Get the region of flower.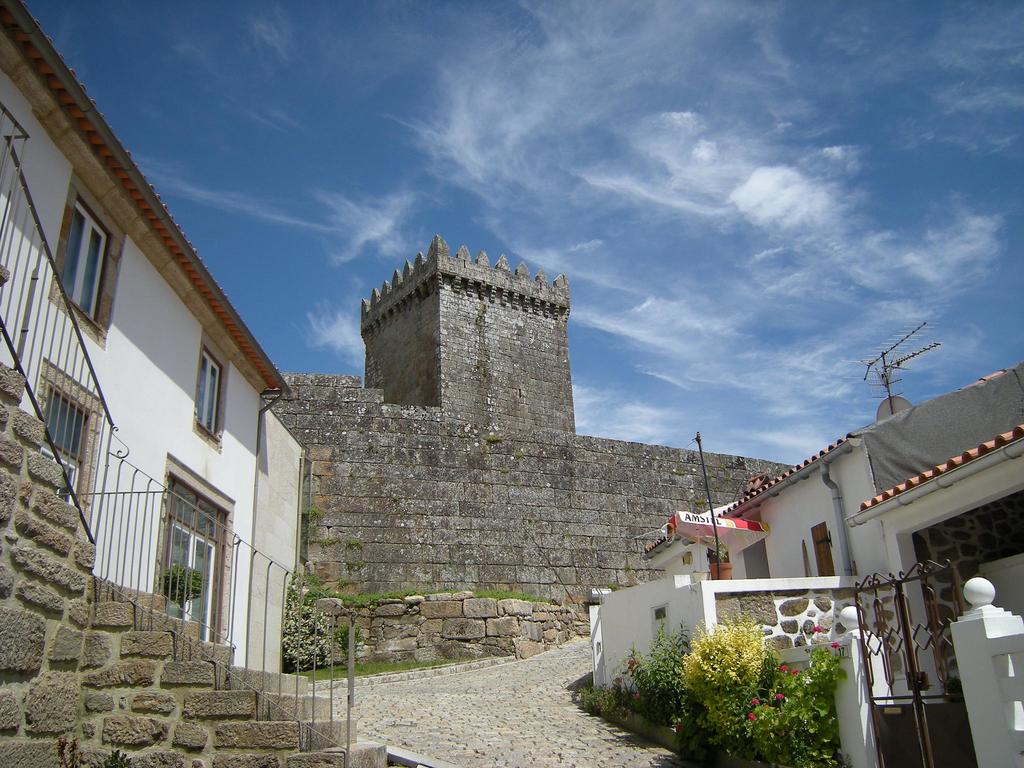
bbox=(793, 669, 799, 675).
